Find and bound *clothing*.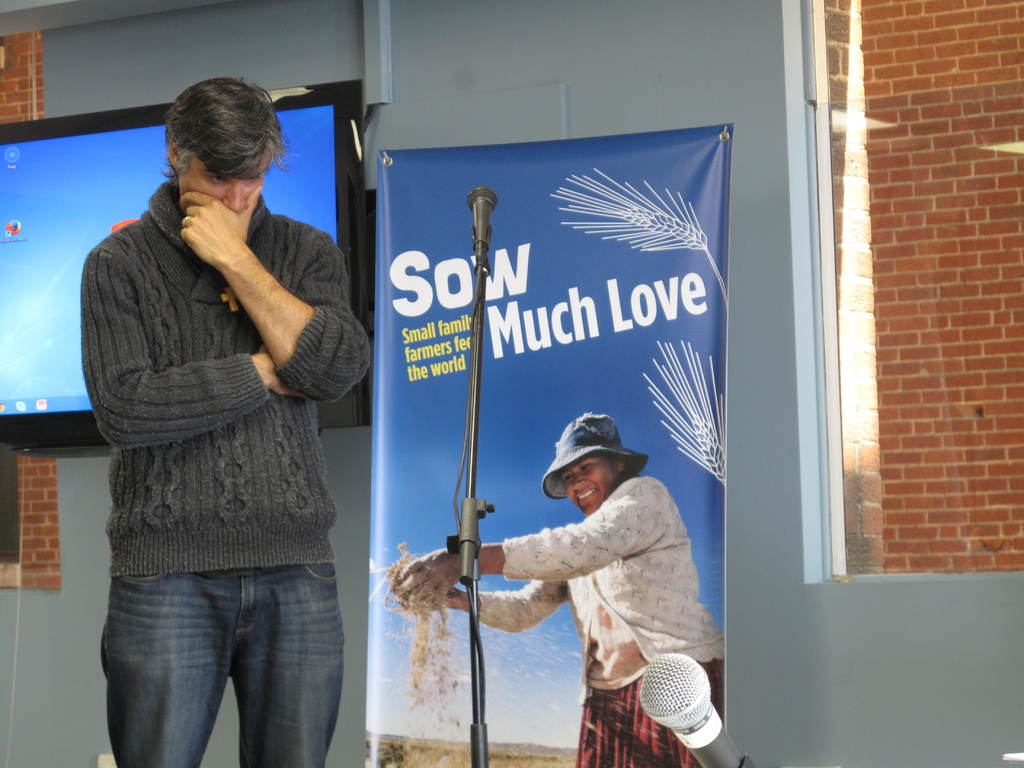
Bound: {"left": 77, "top": 184, "right": 370, "bottom": 767}.
